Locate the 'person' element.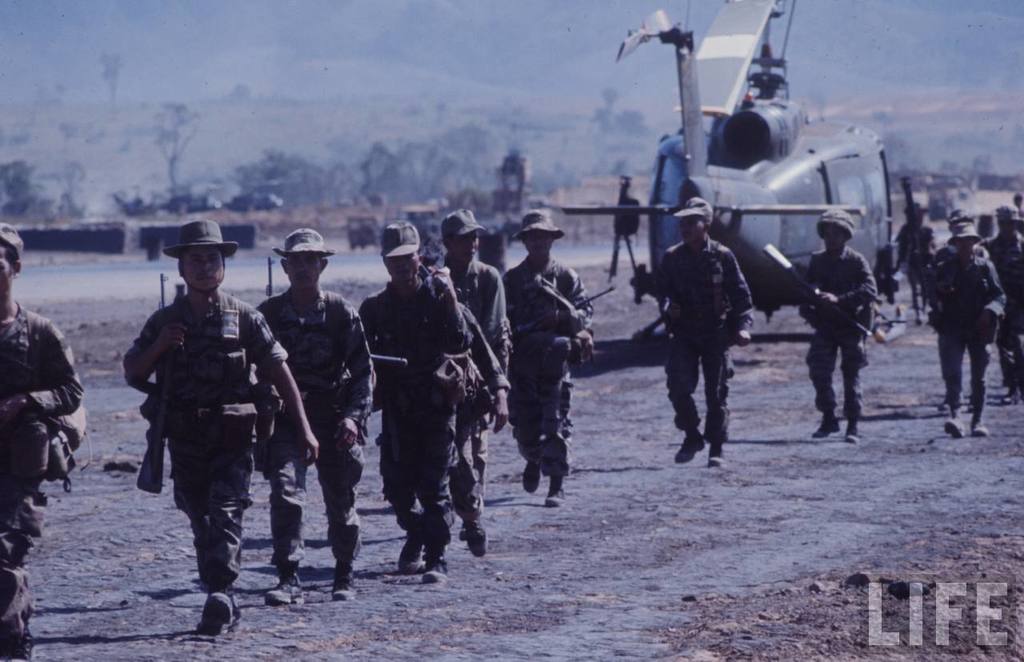
Element bbox: [349, 212, 466, 582].
